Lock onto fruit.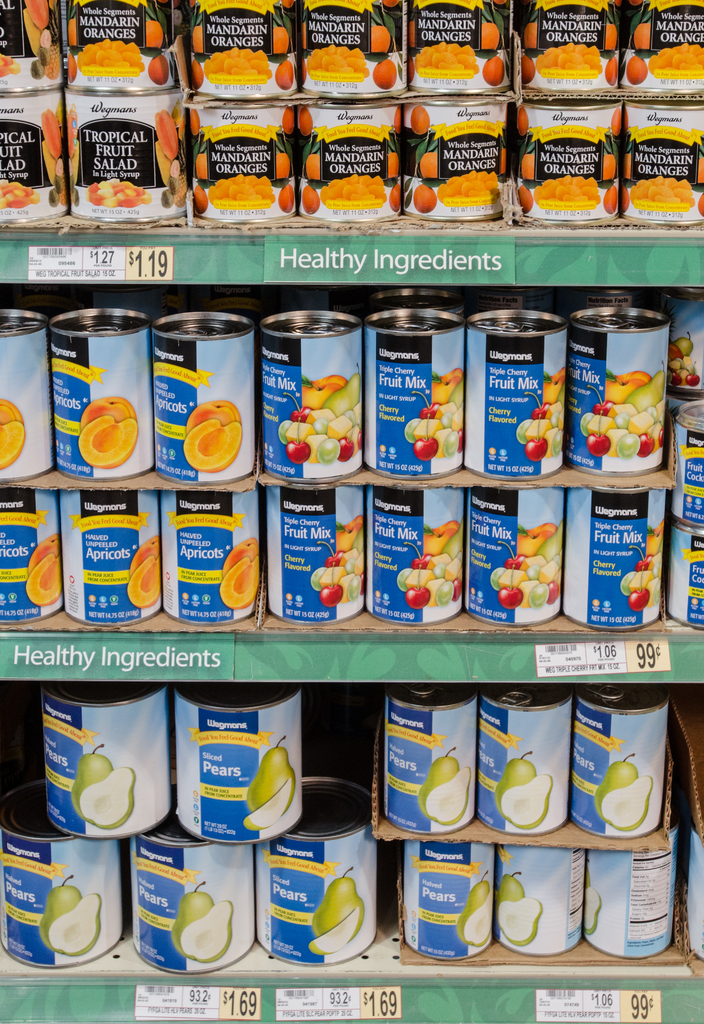
Locked: left=417, top=755, right=459, bottom=820.
